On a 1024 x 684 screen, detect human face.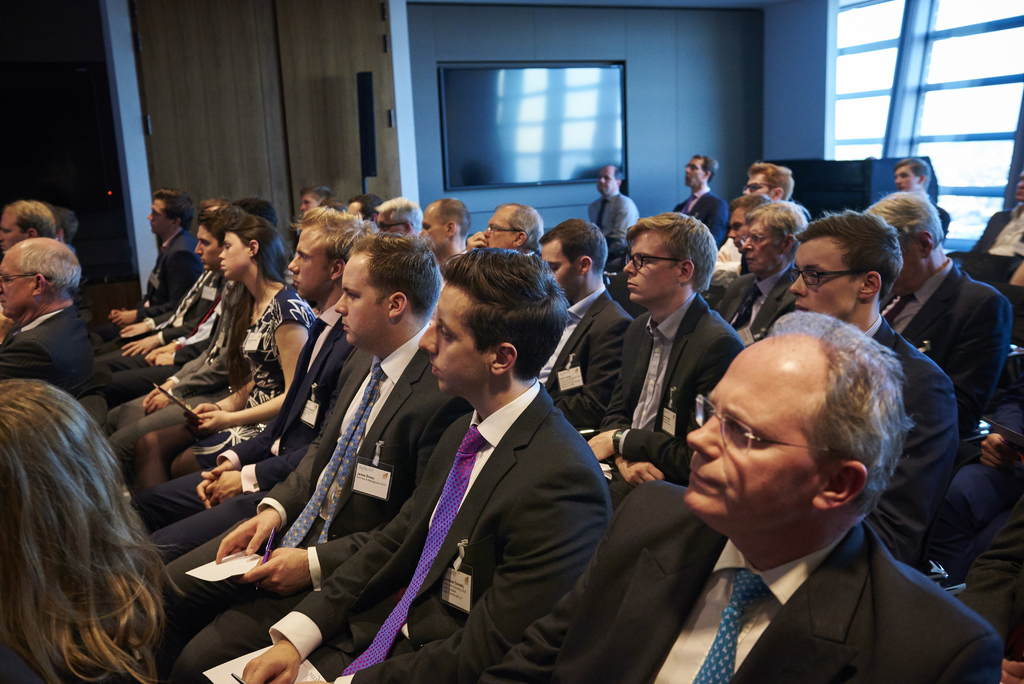
[x1=419, y1=287, x2=490, y2=391].
